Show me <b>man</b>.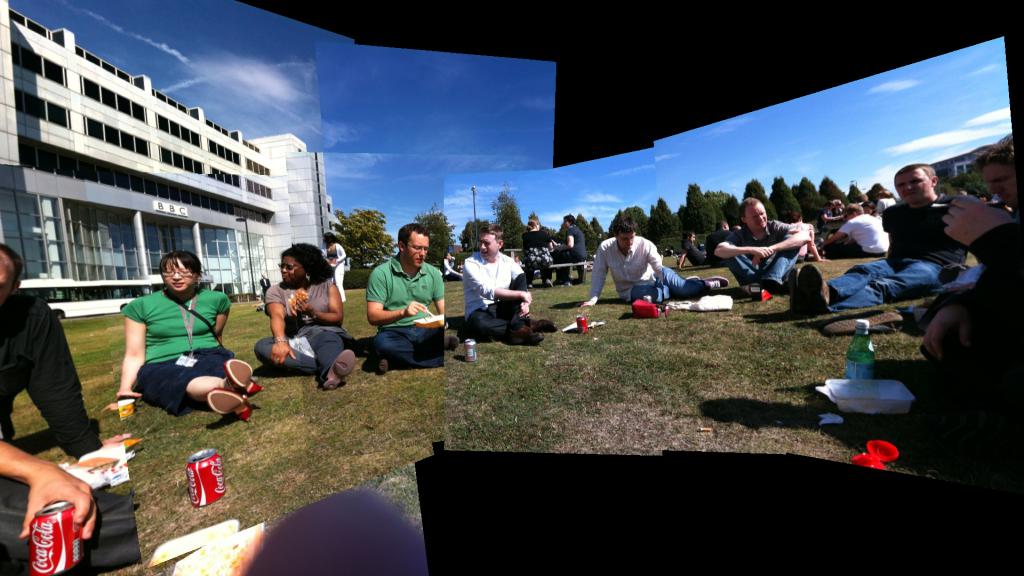
<b>man</b> is here: x1=454, y1=227, x2=533, y2=353.
